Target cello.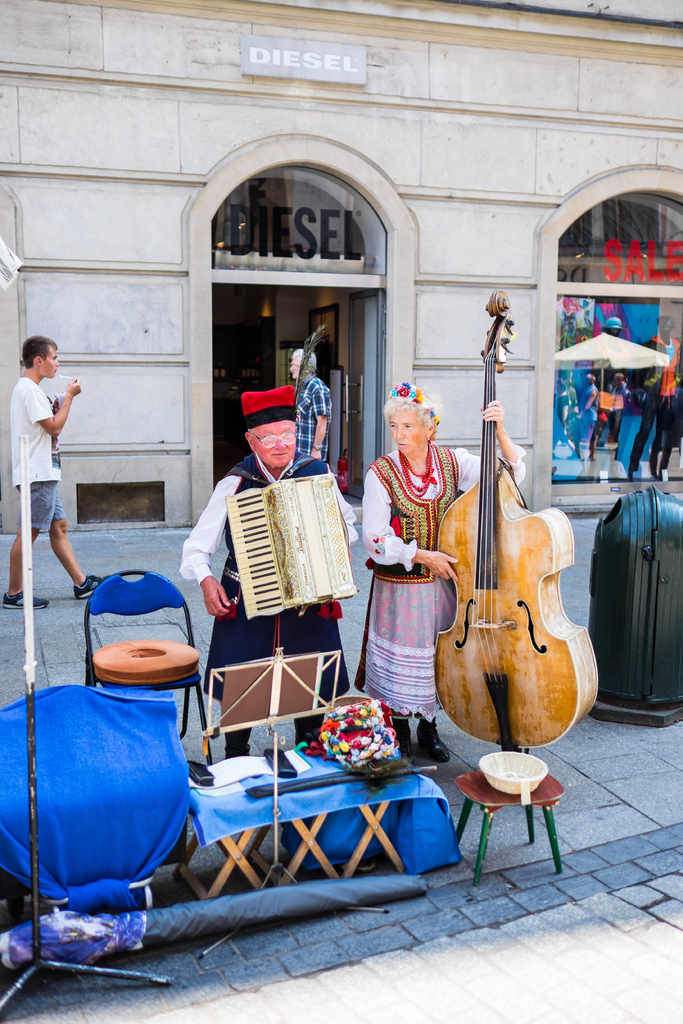
Target region: x1=423, y1=288, x2=595, y2=748.
